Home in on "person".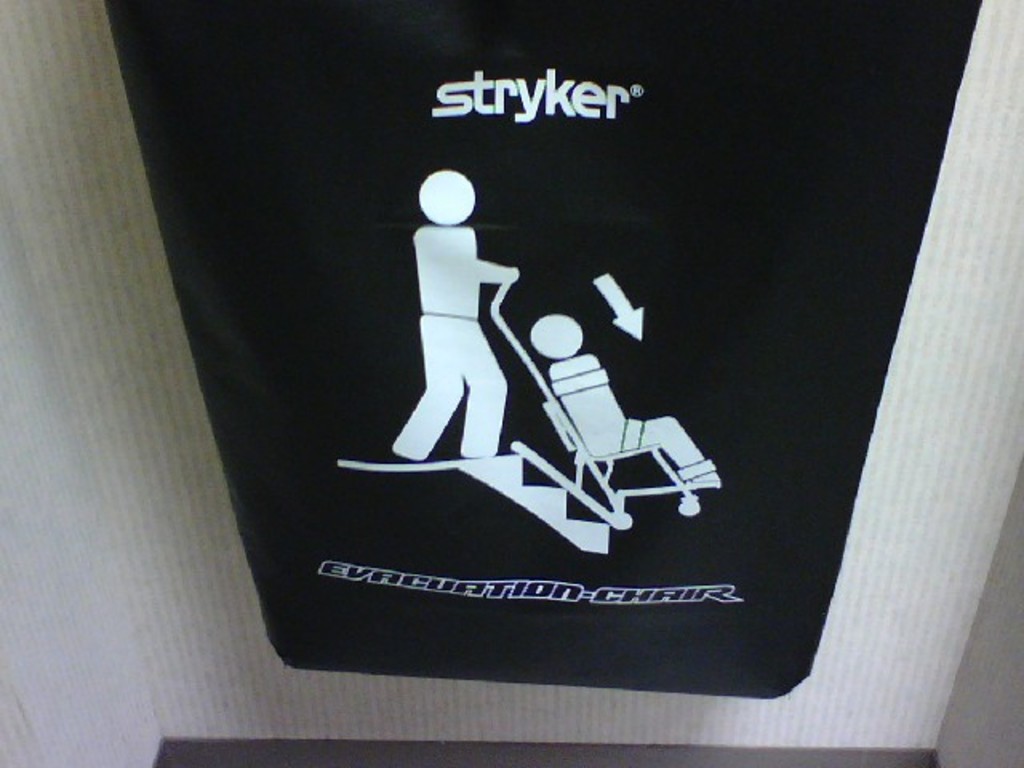
Homed in at <bbox>386, 146, 533, 520</bbox>.
